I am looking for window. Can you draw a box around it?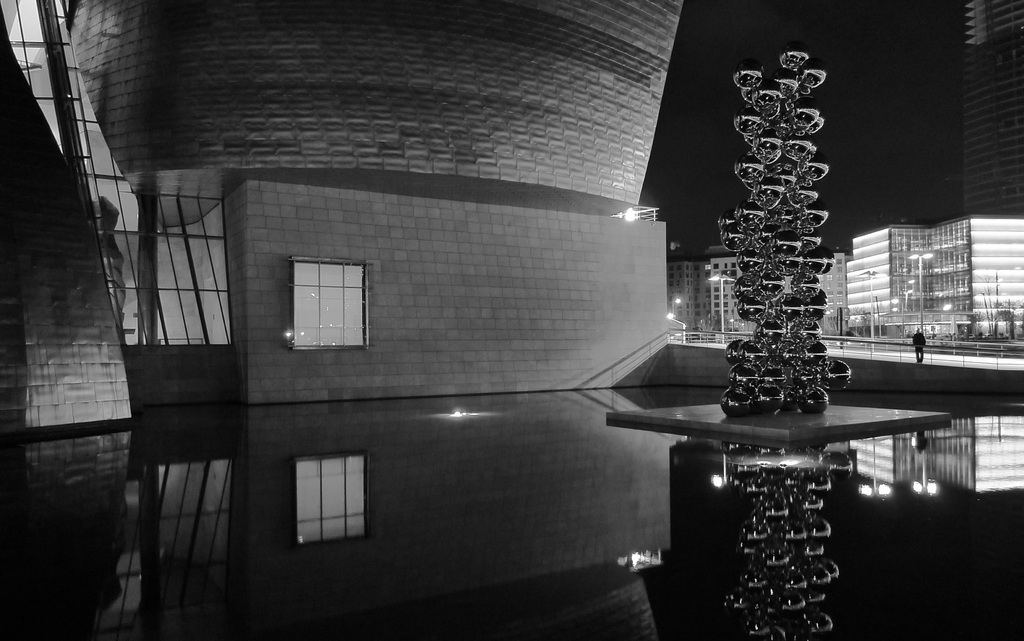
Sure, the bounding box is (left=291, top=449, right=361, bottom=549).
